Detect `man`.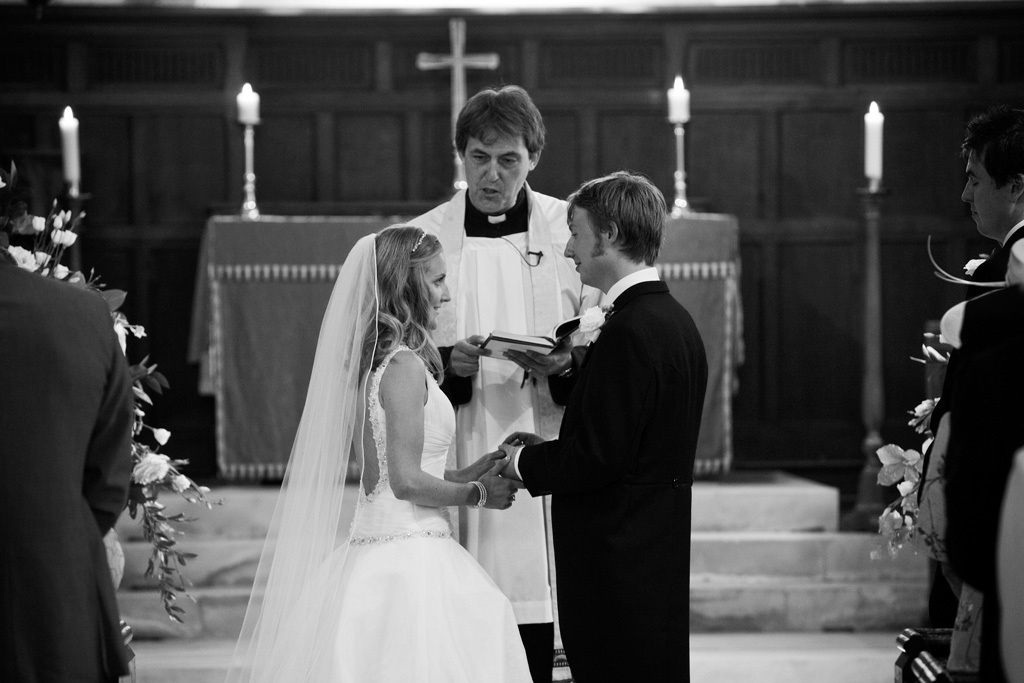
Detected at detection(411, 79, 598, 670).
